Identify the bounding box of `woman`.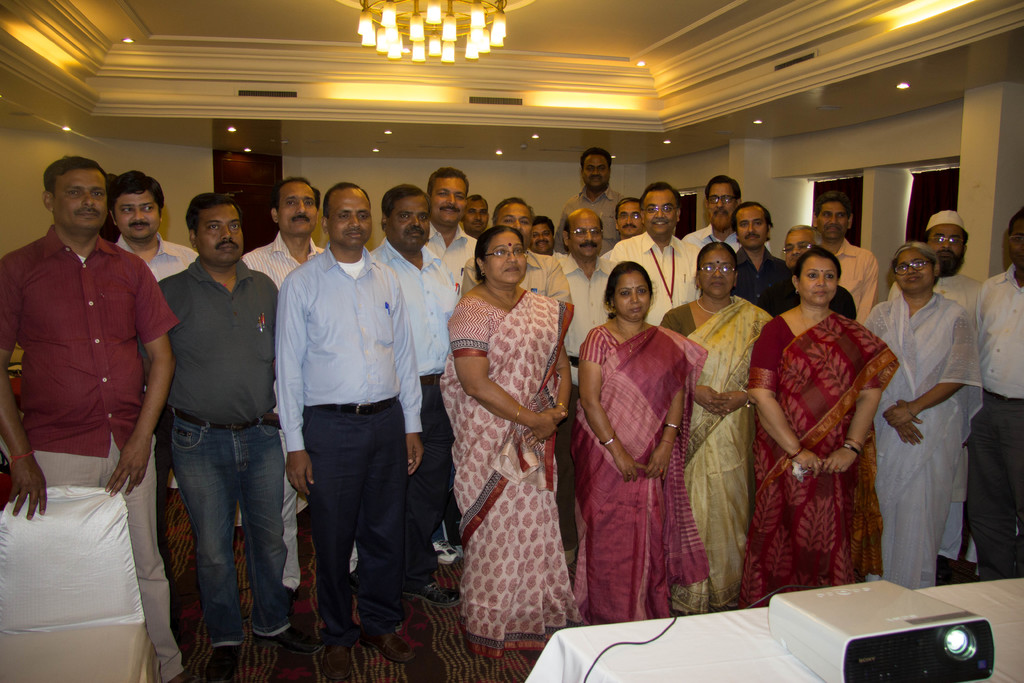
(x1=438, y1=195, x2=584, y2=649).
